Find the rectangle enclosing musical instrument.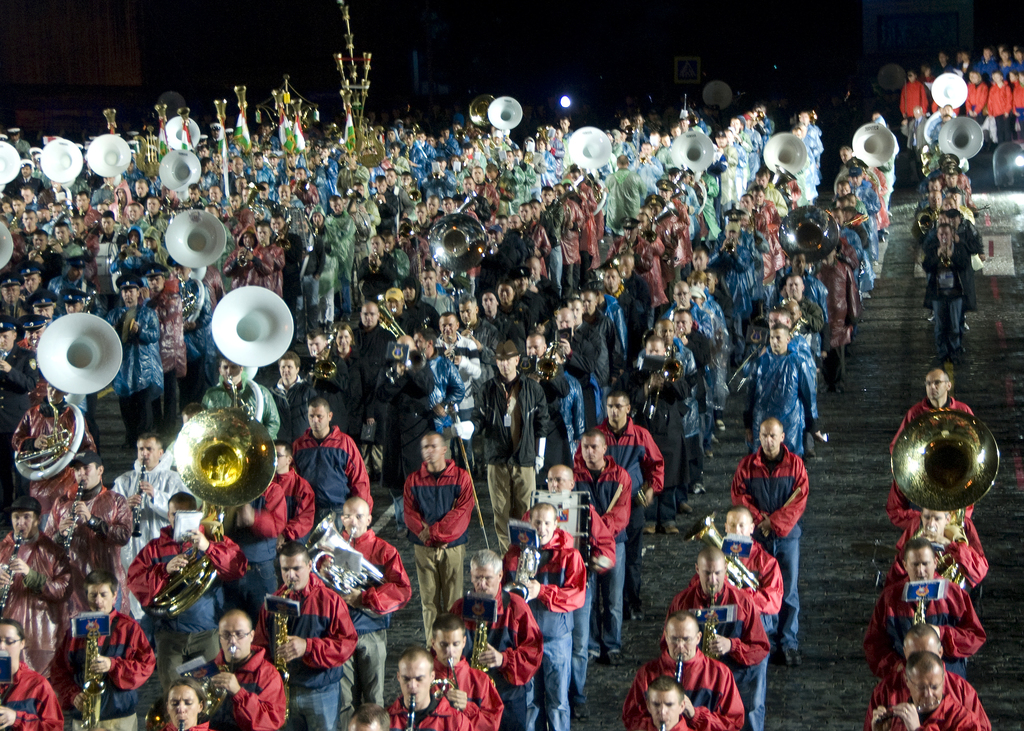
<region>280, 200, 318, 257</region>.
